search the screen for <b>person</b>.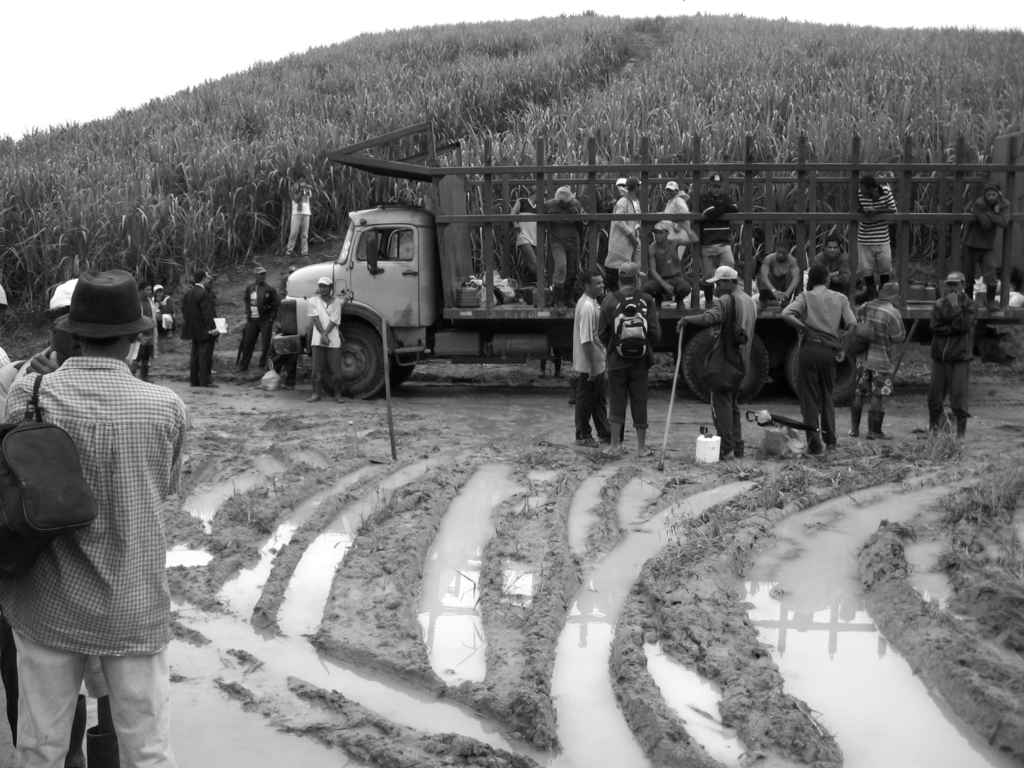
Found at x1=180 y1=268 x2=227 y2=387.
